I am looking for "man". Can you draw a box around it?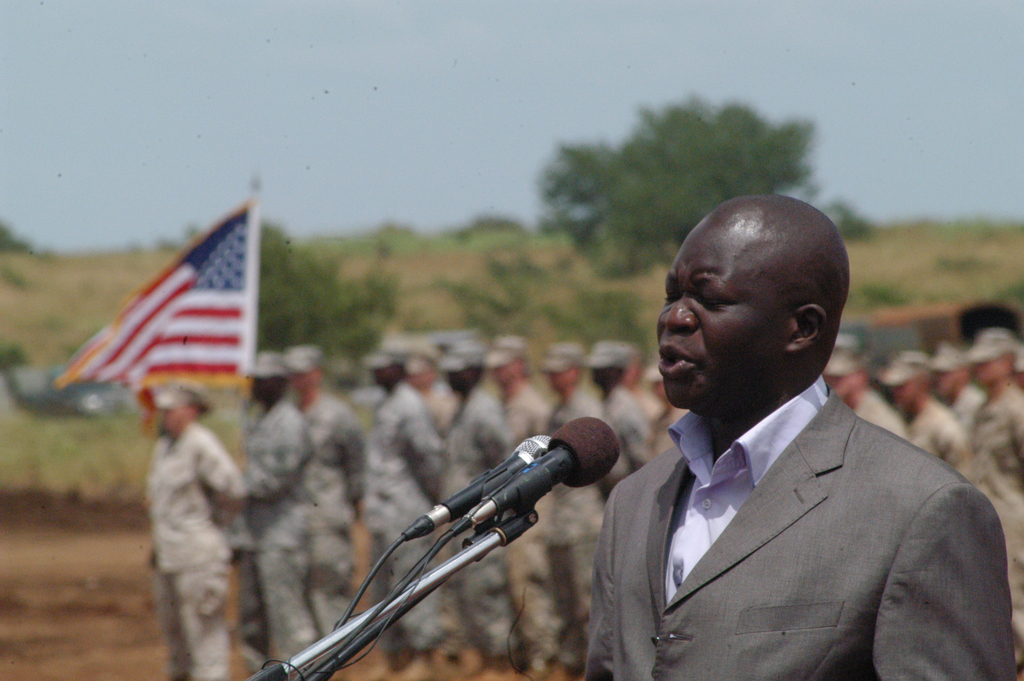
Sure, the bounding box is locate(814, 355, 913, 448).
